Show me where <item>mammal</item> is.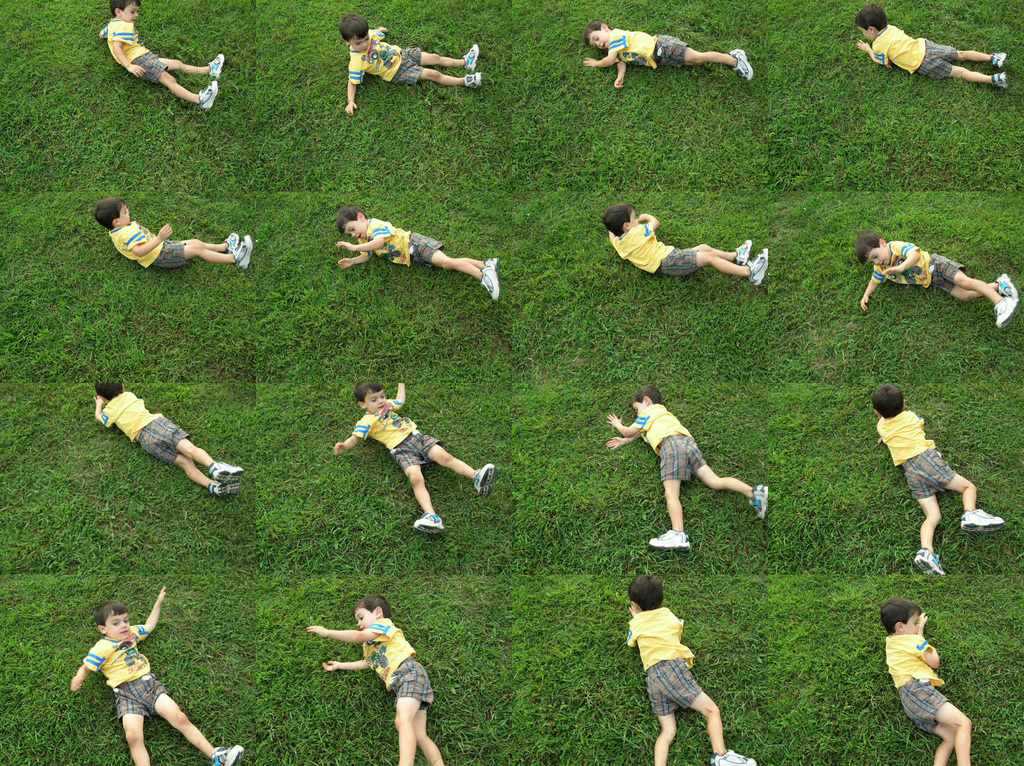
<item>mammal</item> is at locate(69, 585, 243, 765).
